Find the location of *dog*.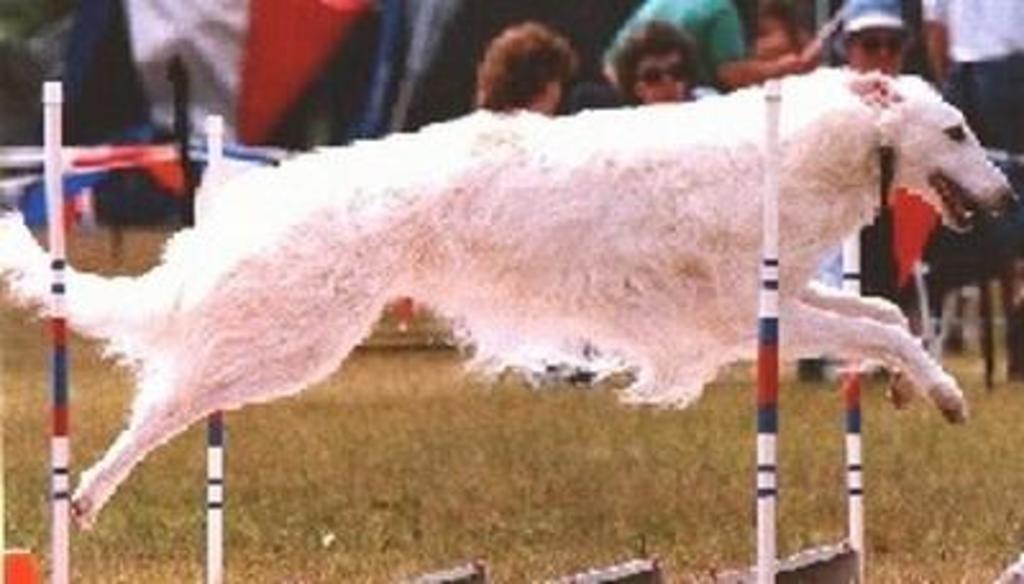
Location: (0,69,1019,530).
